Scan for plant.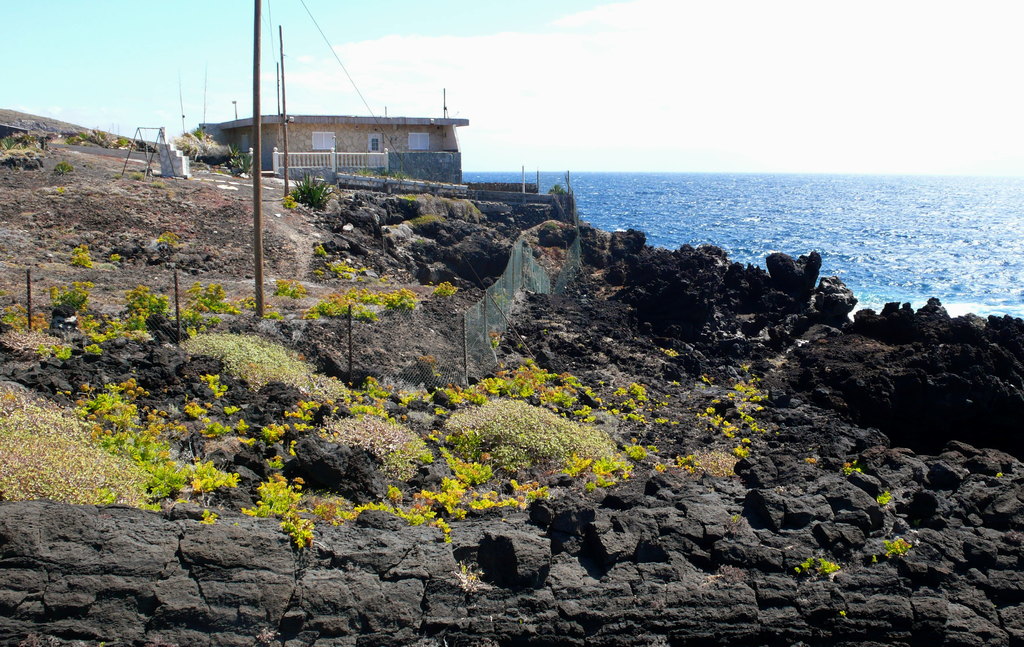
Scan result: bbox(346, 167, 375, 180).
